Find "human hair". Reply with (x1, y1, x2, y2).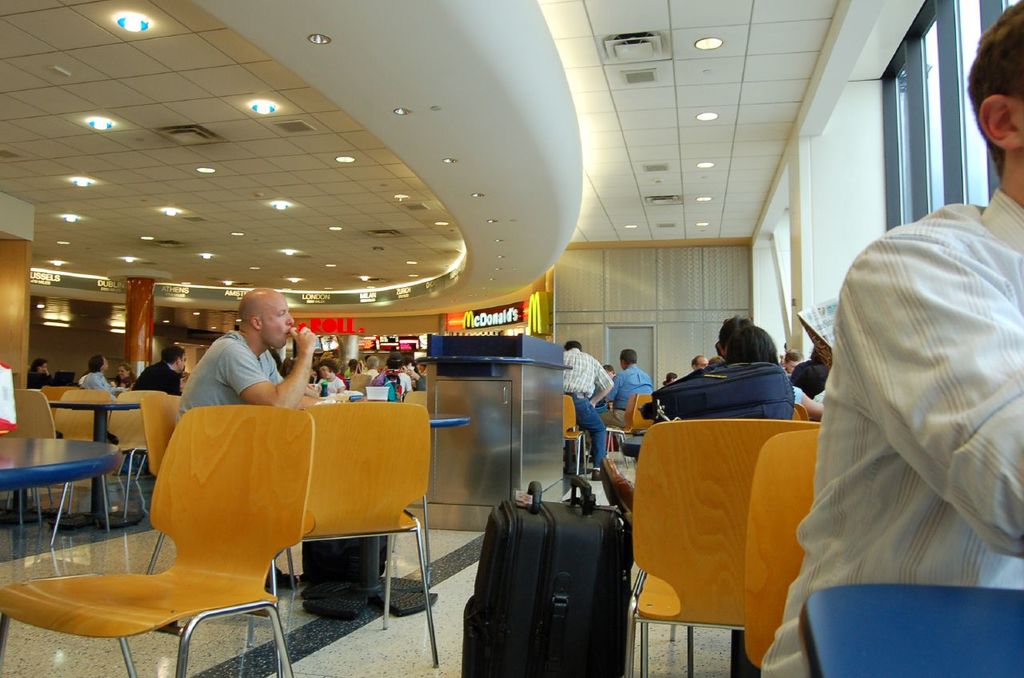
(785, 363, 828, 397).
